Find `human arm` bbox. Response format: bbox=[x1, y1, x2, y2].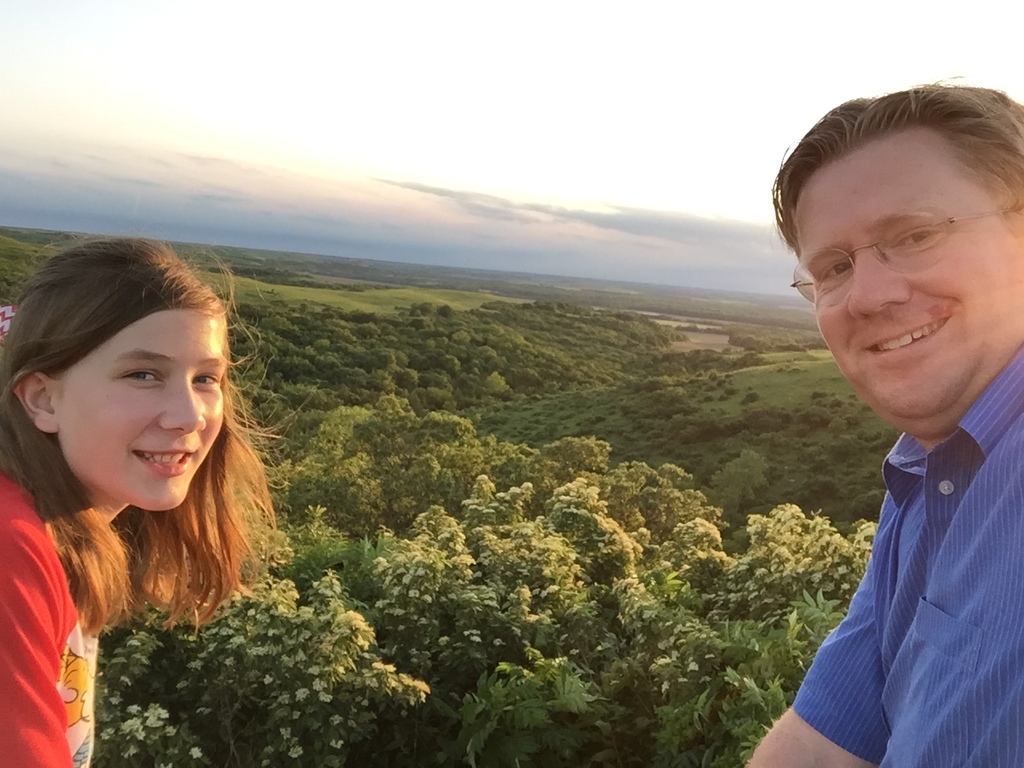
bbox=[0, 522, 74, 767].
